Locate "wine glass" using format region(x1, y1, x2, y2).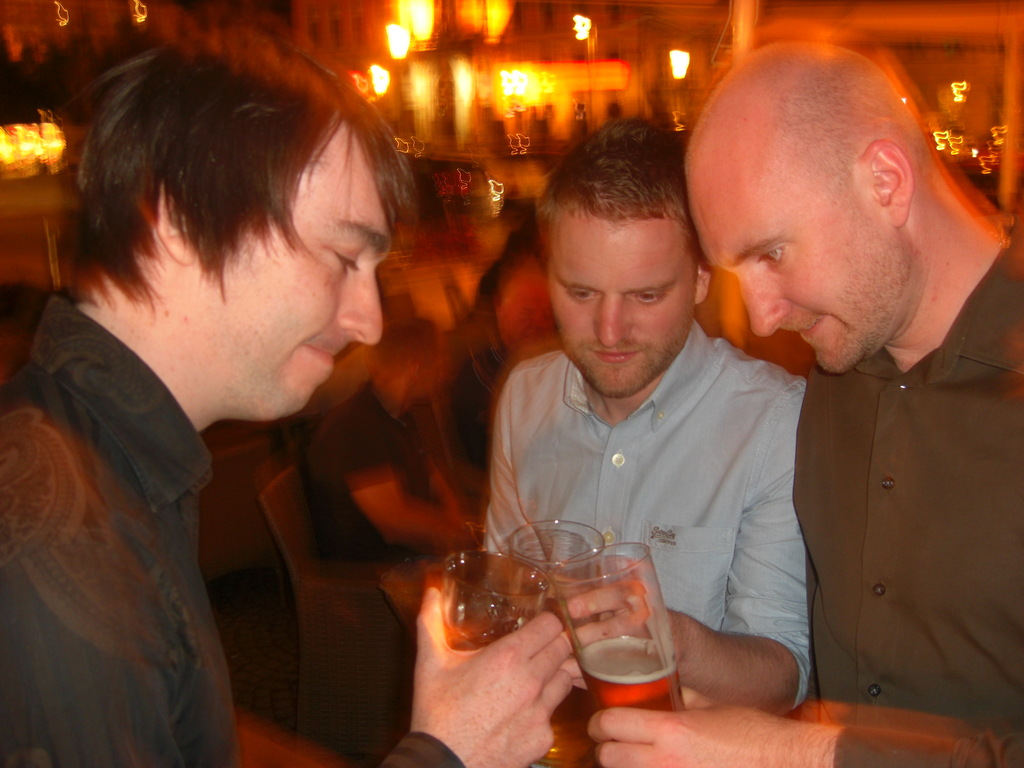
region(445, 552, 547, 660).
